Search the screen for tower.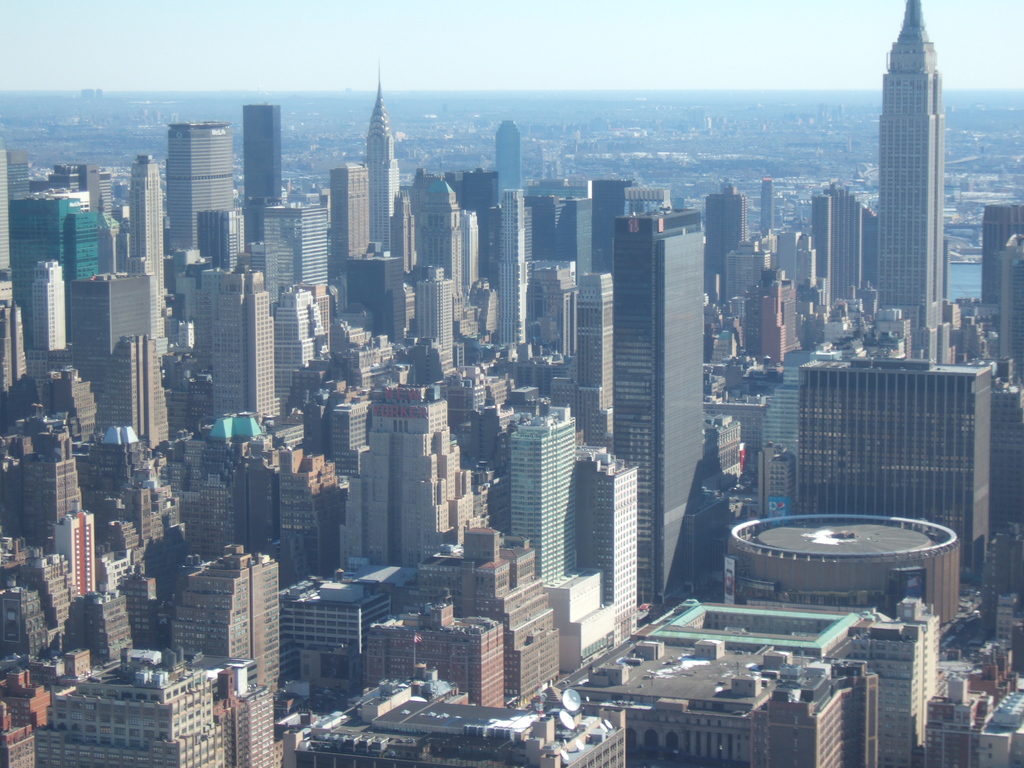
Found at locate(588, 191, 720, 519).
